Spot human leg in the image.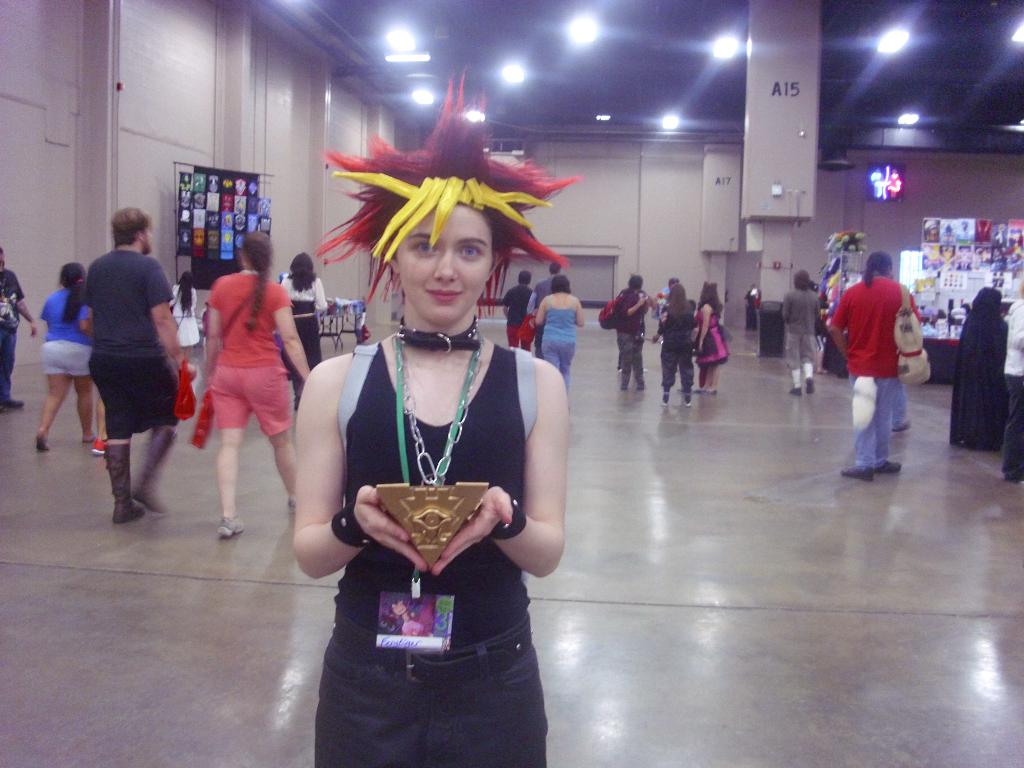
human leg found at box(144, 358, 182, 511).
